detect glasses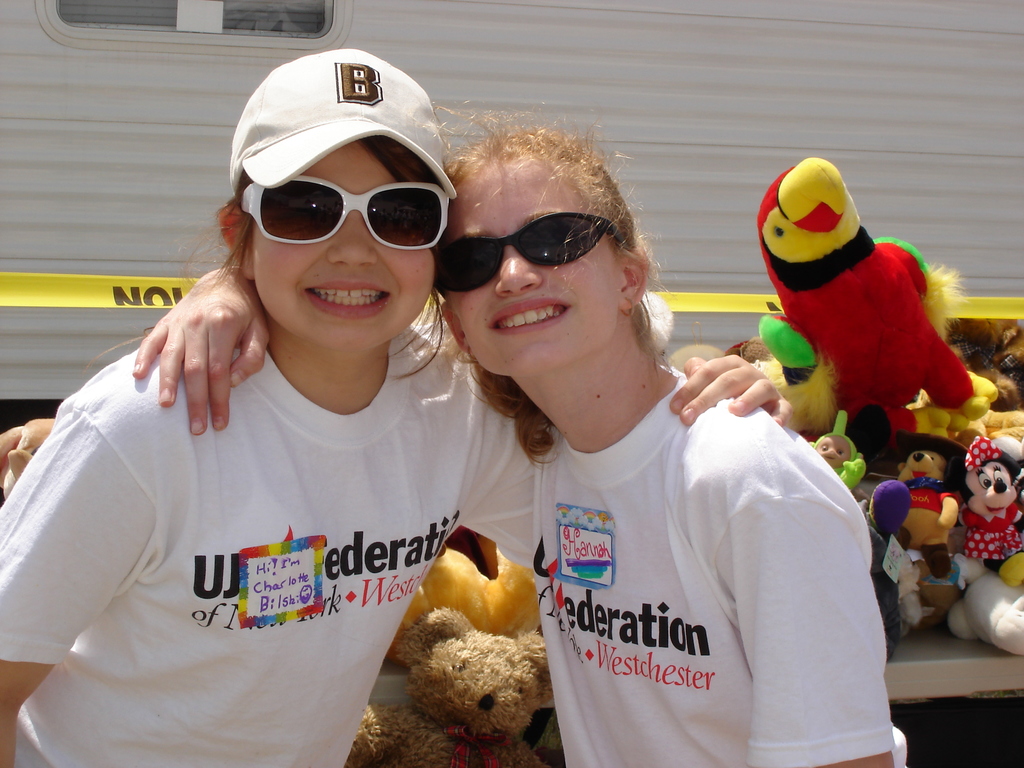
detection(433, 210, 627, 300)
